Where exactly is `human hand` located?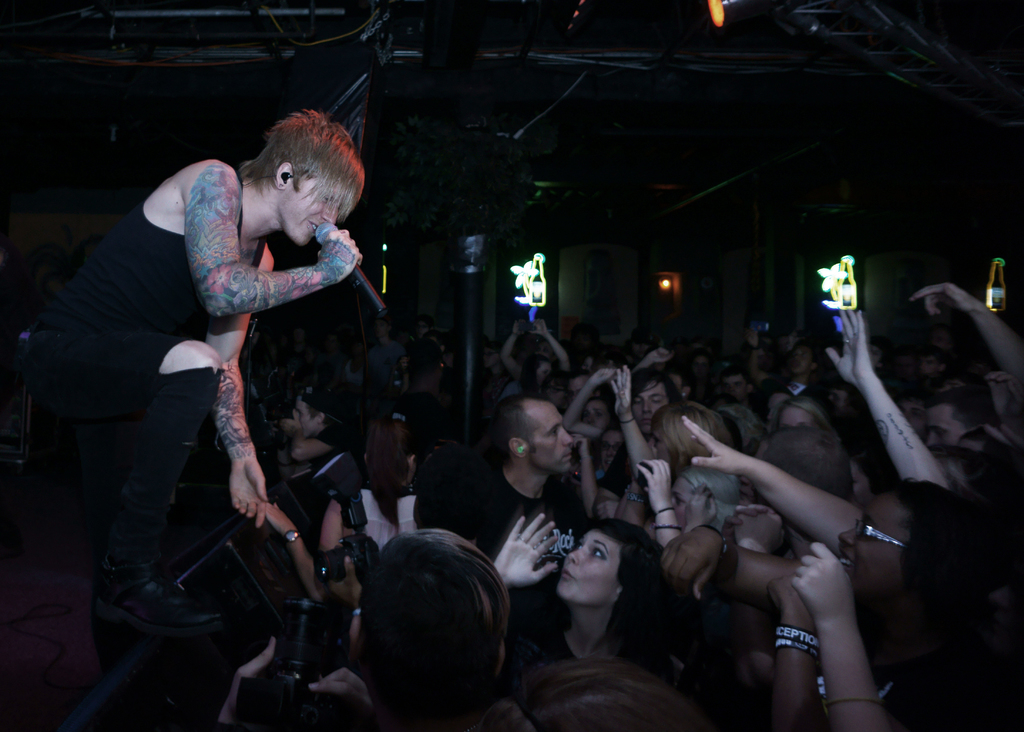
Its bounding box is [314,228,367,284].
